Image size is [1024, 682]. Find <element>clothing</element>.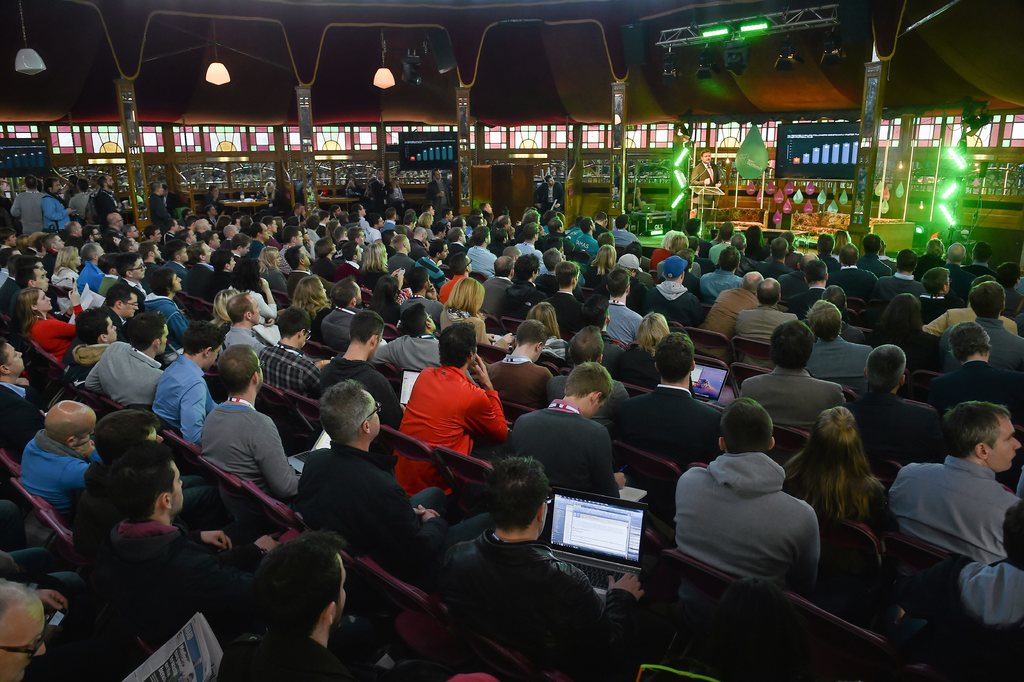
<region>306, 225, 319, 251</region>.
